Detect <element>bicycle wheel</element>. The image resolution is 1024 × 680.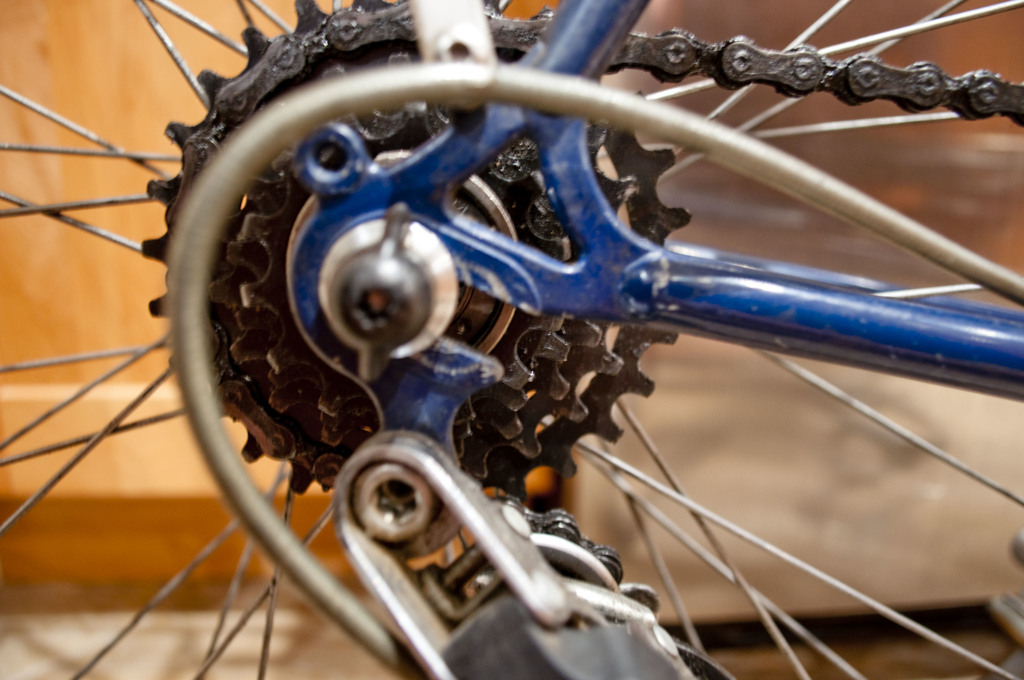
bbox(0, 0, 1023, 679).
